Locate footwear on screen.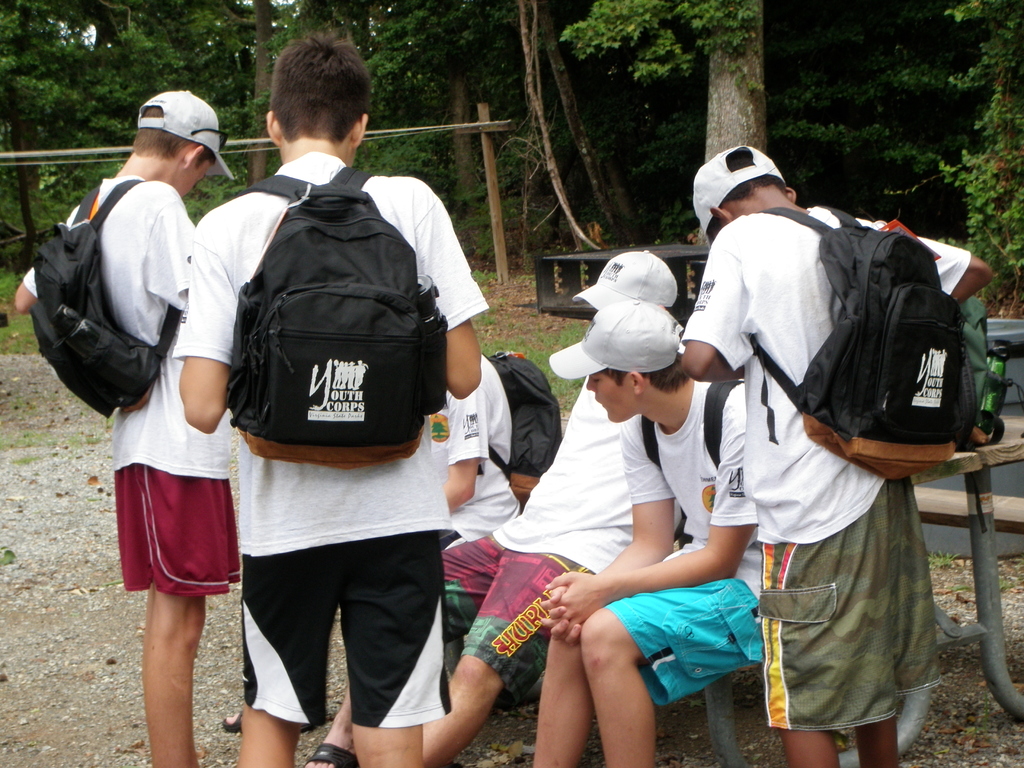
On screen at 301/737/360/767.
